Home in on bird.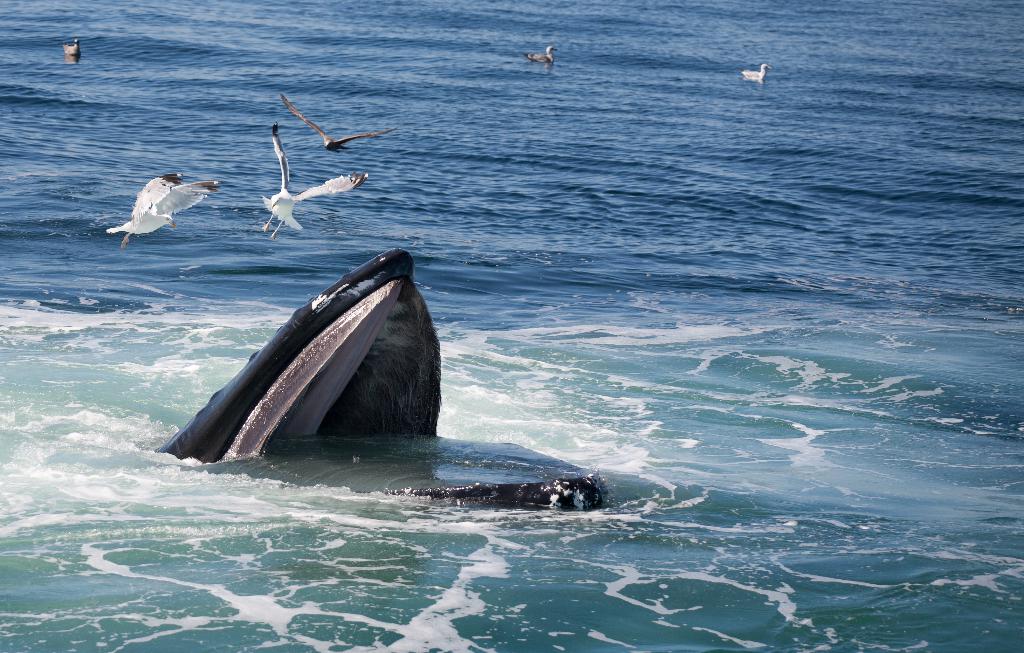
Homed in at [258,122,363,239].
